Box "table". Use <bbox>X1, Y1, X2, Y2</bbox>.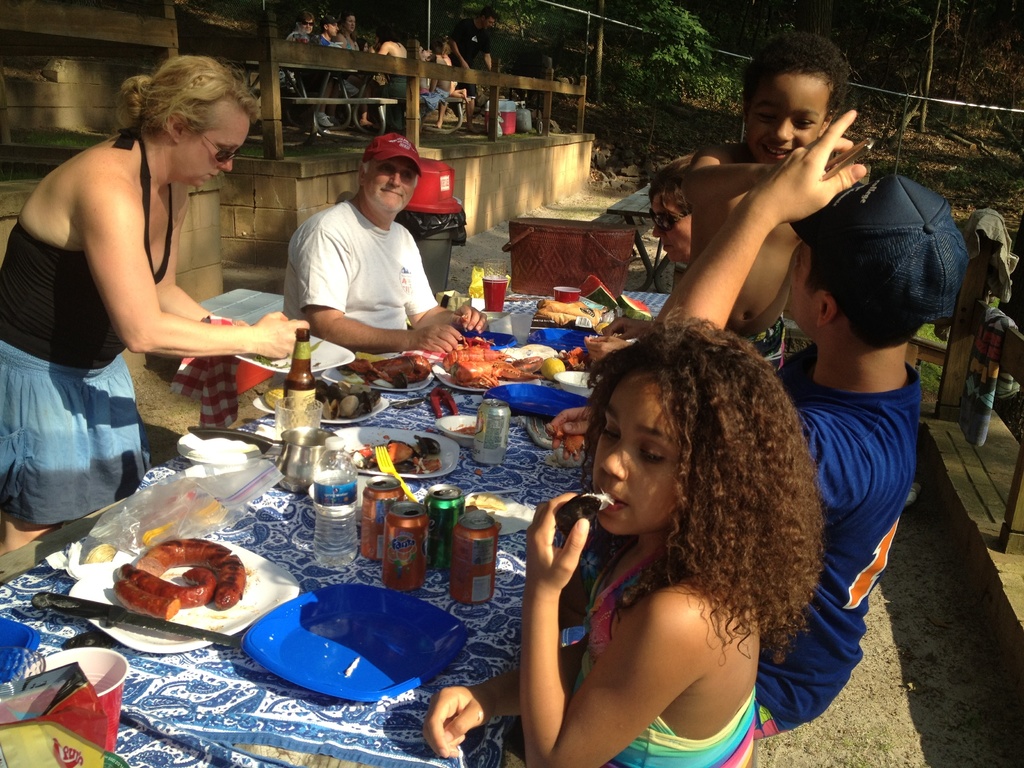
<bbox>609, 179, 668, 289</bbox>.
